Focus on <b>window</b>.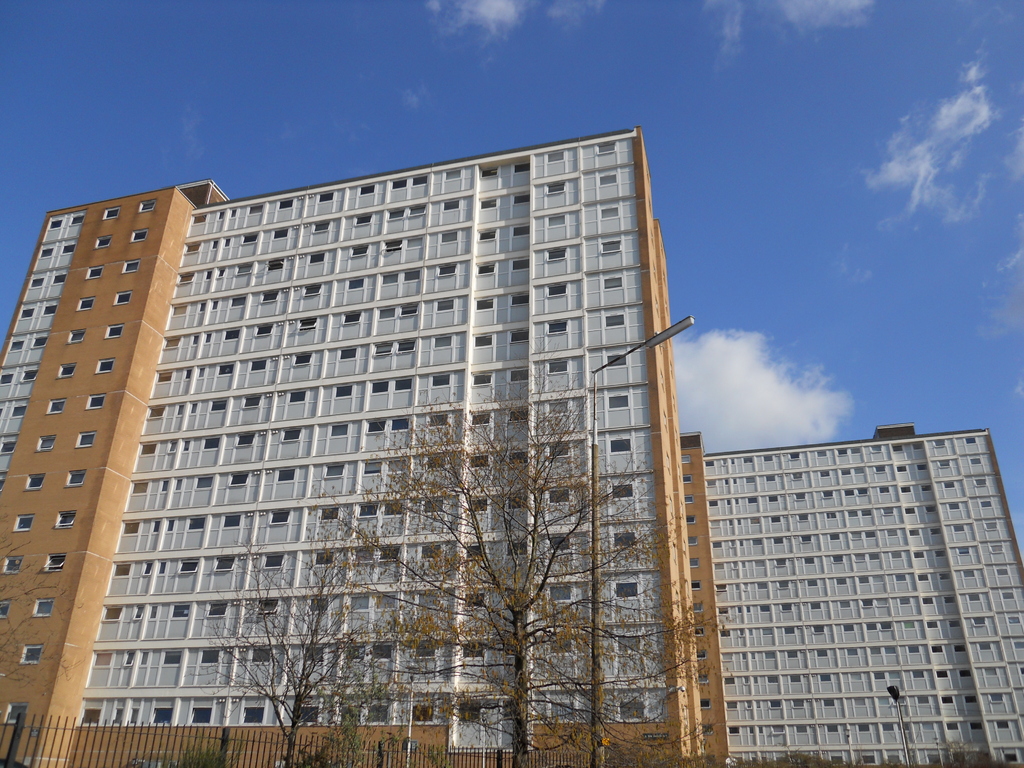
Focused at <region>861, 756, 874, 764</region>.
